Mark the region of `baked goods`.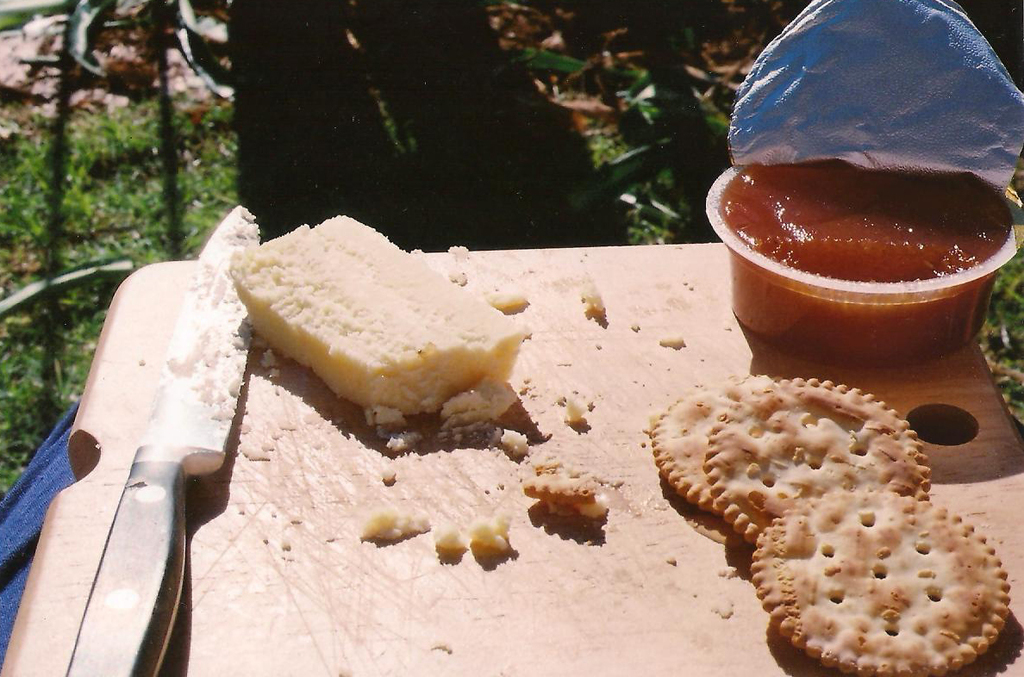
Region: <box>703,373,926,549</box>.
